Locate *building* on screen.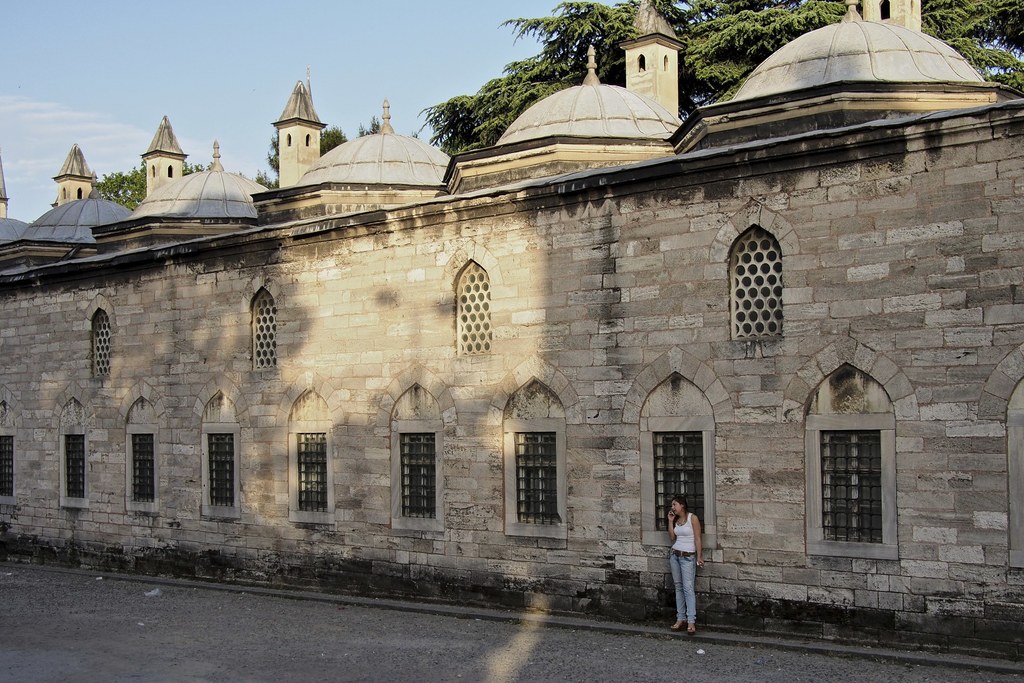
On screen at 0,0,1023,661.
